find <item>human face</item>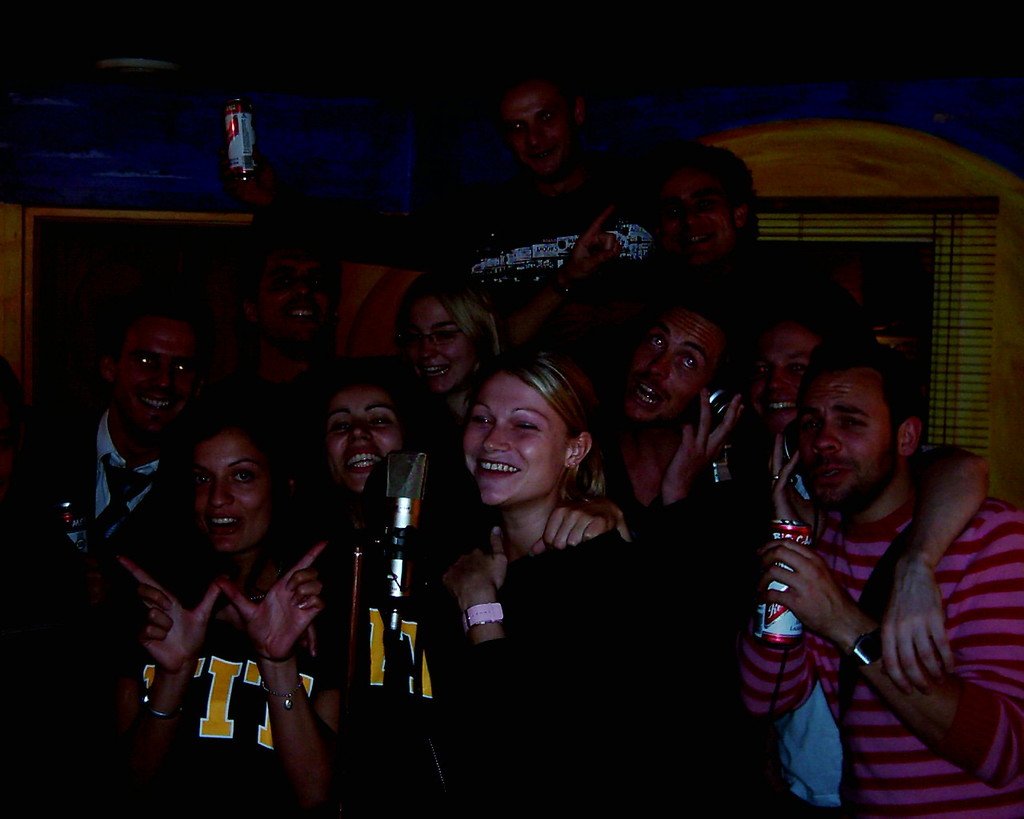
<region>622, 311, 725, 421</region>
